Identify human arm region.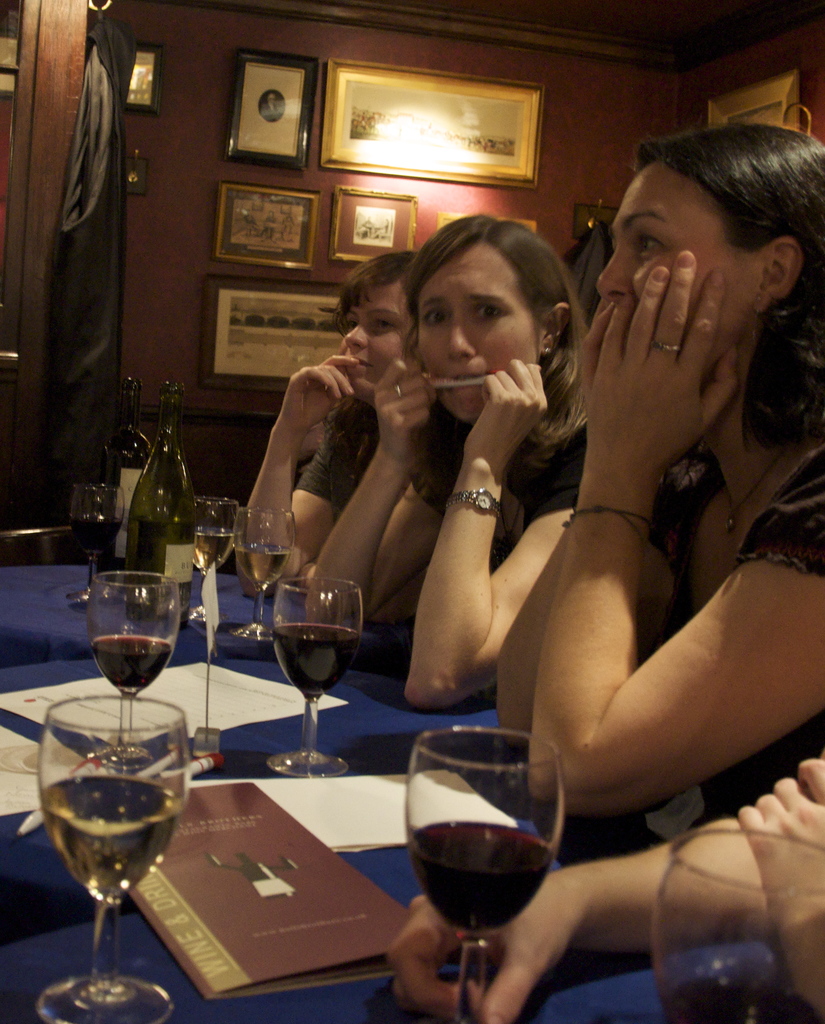
Region: l=732, t=756, r=824, b=1015.
